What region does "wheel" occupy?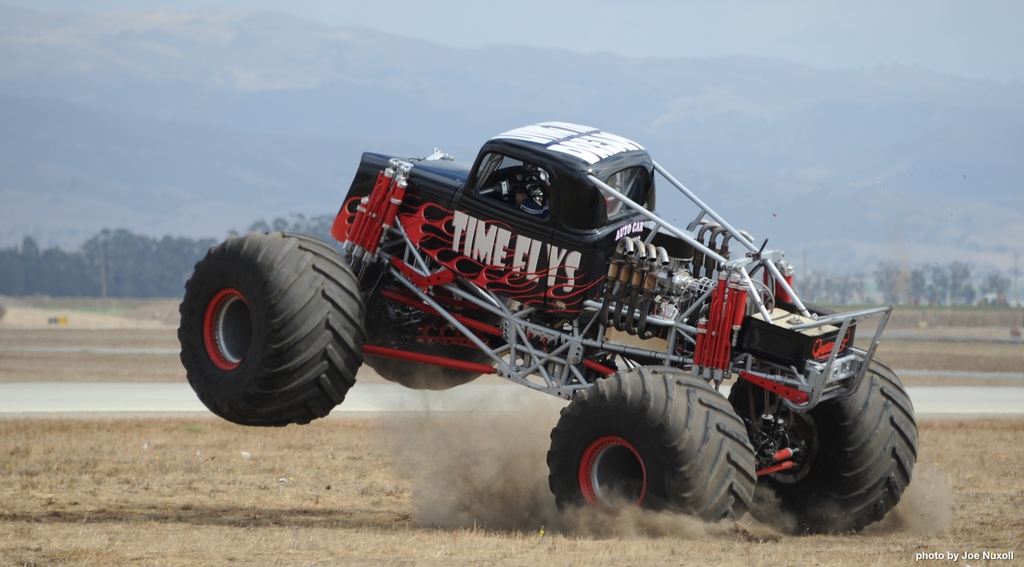
[518, 171, 547, 211].
